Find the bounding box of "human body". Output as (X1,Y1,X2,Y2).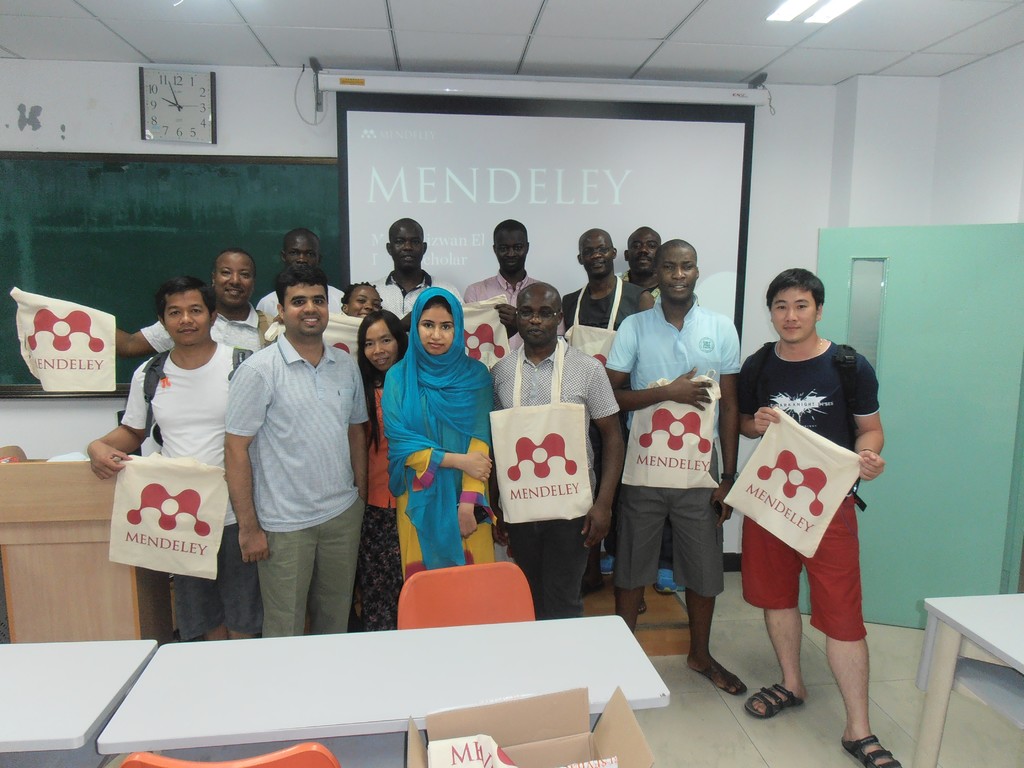
(607,299,742,694).
